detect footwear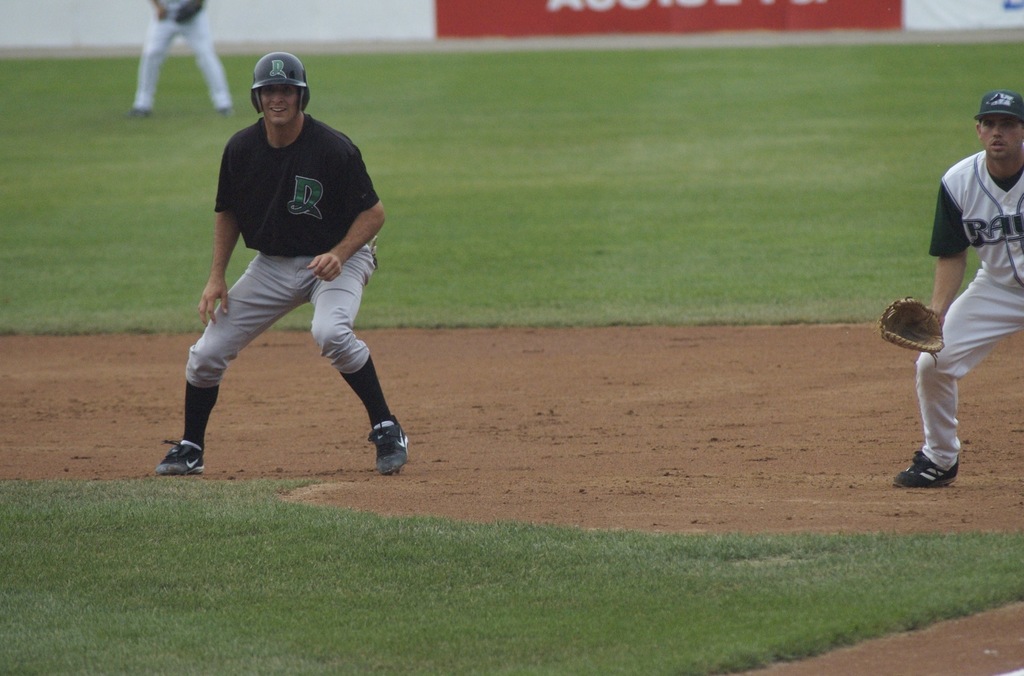
367 411 413 476
